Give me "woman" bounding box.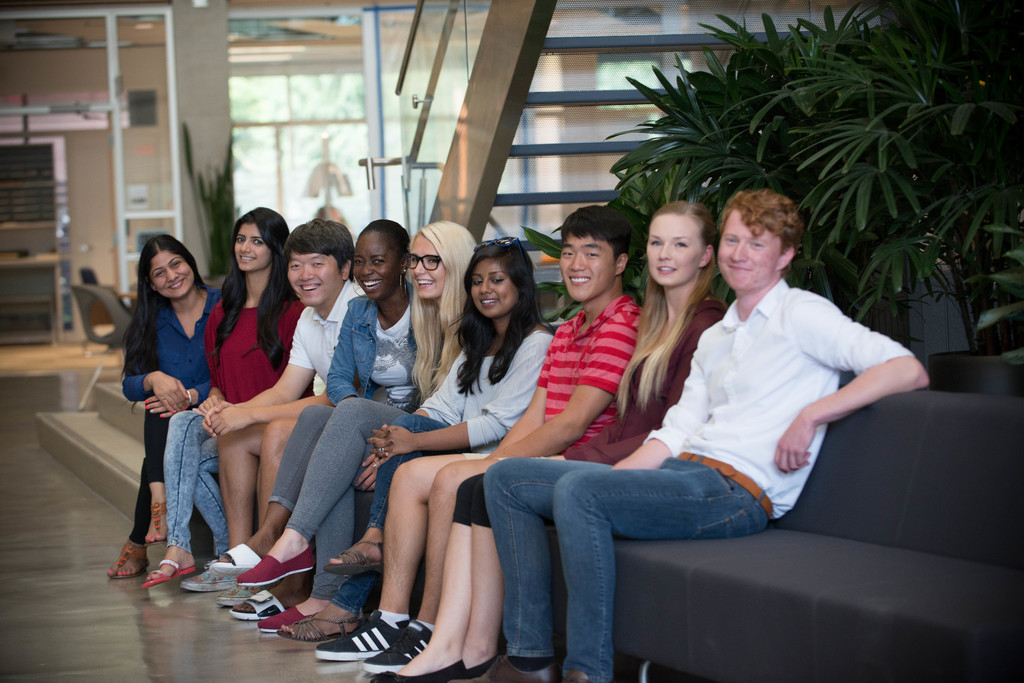
region(307, 195, 641, 677).
